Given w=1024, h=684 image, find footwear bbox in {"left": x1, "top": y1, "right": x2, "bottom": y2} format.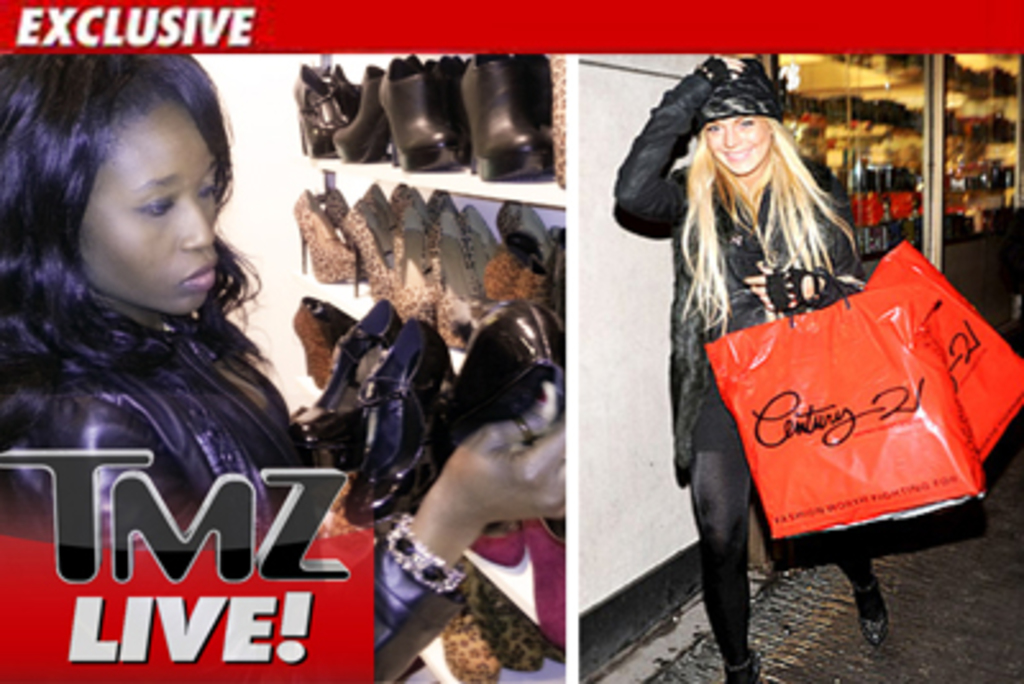
{"left": 269, "top": 69, "right": 417, "bottom": 156}.
